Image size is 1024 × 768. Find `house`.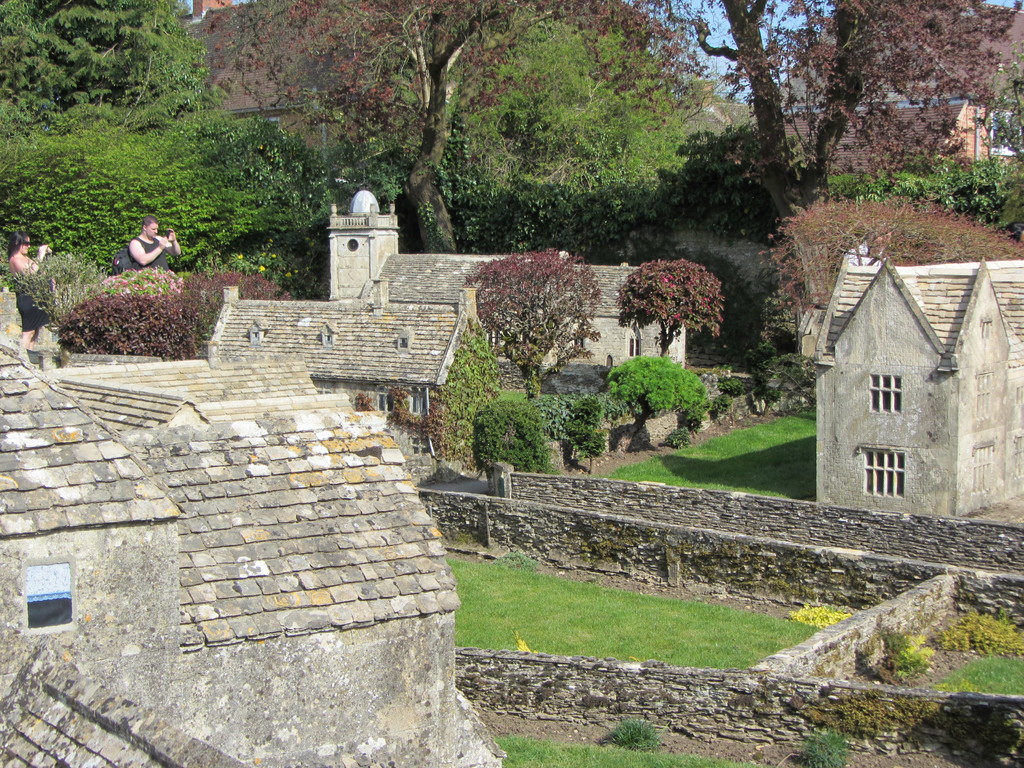
left=199, top=291, right=469, bottom=481.
